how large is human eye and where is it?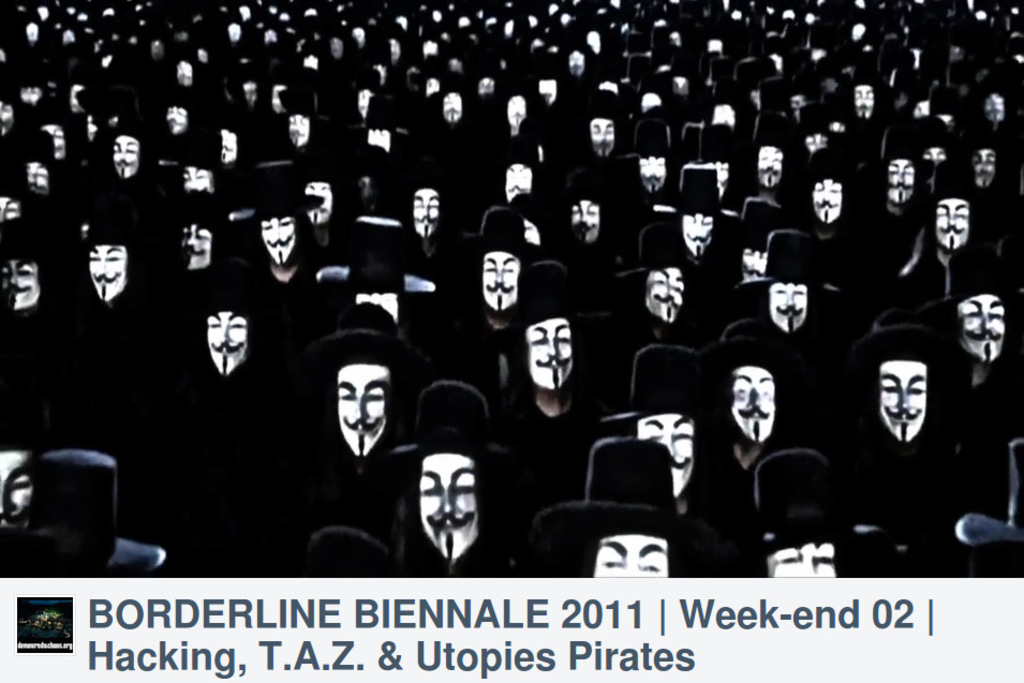
Bounding box: [758,154,768,160].
